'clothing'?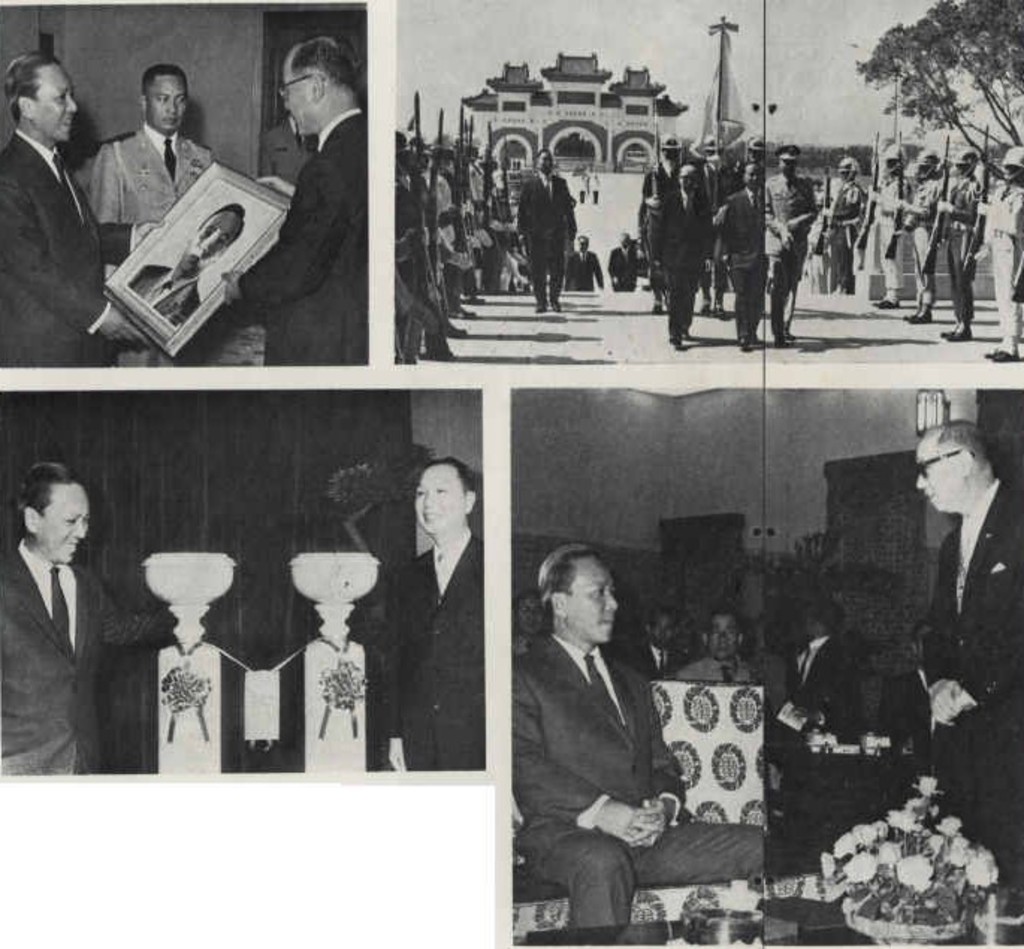
bbox(972, 182, 1021, 333)
